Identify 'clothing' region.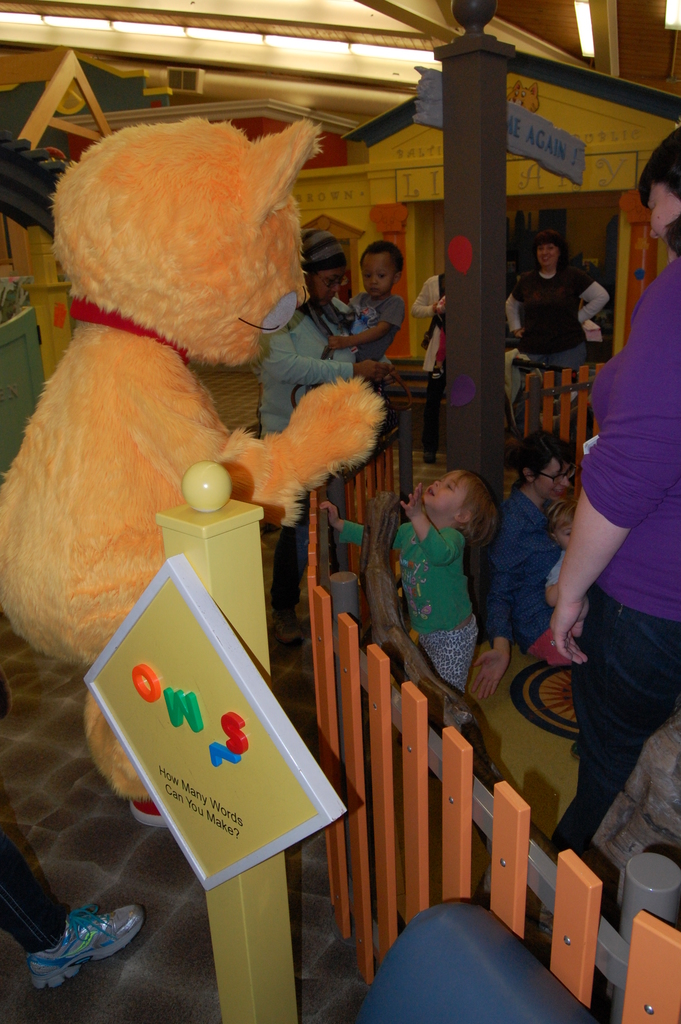
Region: (left=340, top=512, right=479, bottom=705).
